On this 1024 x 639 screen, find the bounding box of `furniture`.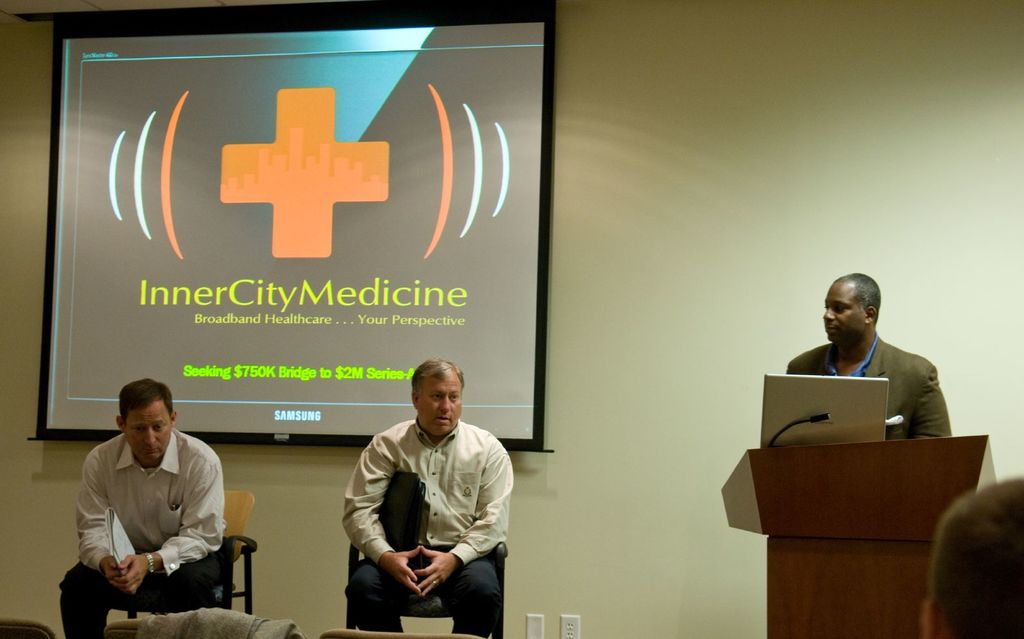
Bounding box: box=[344, 541, 511, 638].
